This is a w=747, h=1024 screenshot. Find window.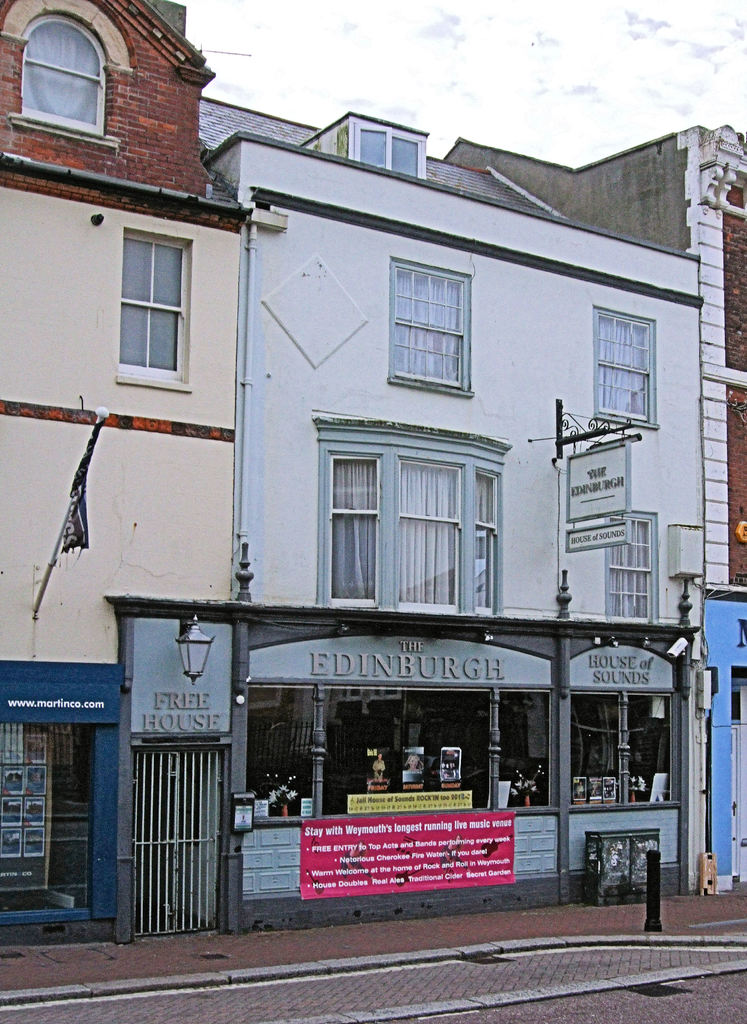
Bounding box: [left=111, top=225, right=195, bottom=390].
